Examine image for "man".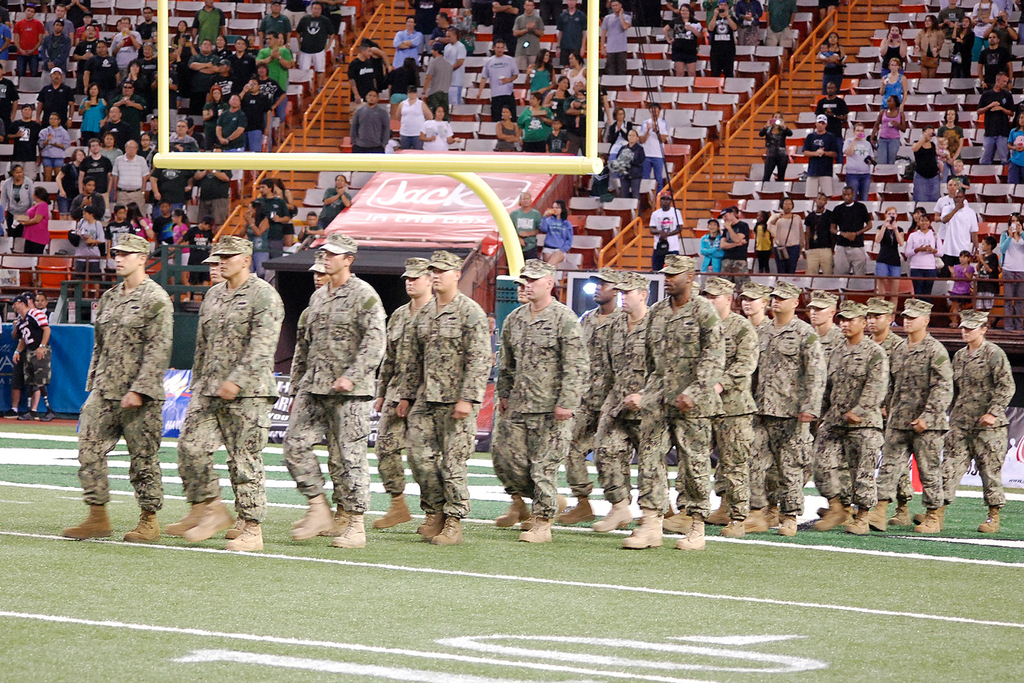
Examination result: BBox(214, 35, 235, 101).
